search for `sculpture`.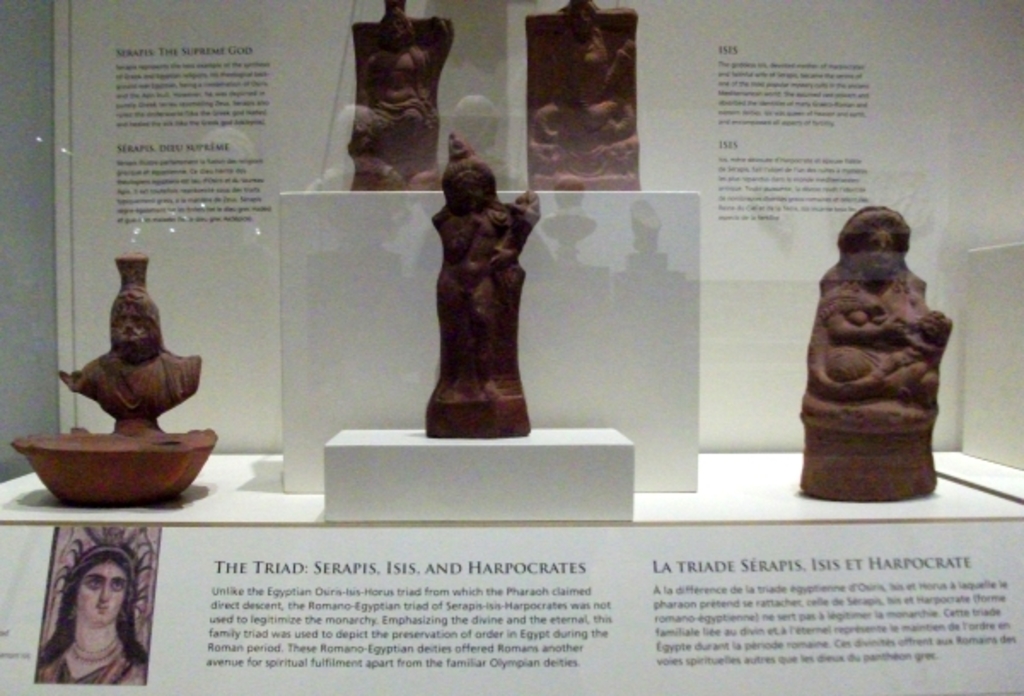
Found at [left=9, top=247, right=218, bottom=515].
